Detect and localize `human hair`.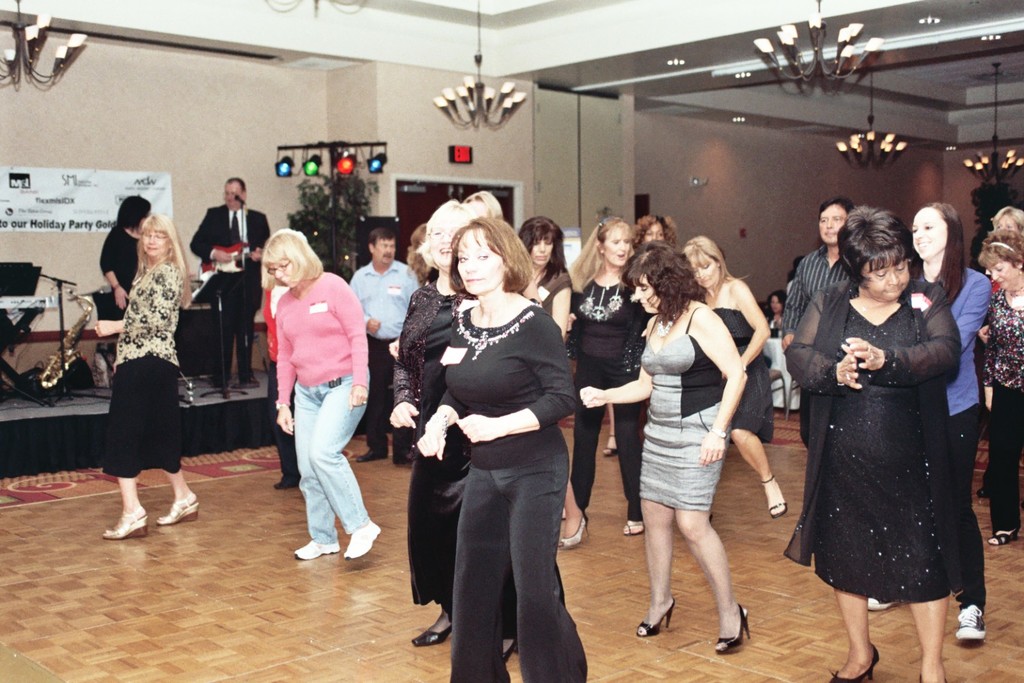
Localized at (369,228,389,236).
